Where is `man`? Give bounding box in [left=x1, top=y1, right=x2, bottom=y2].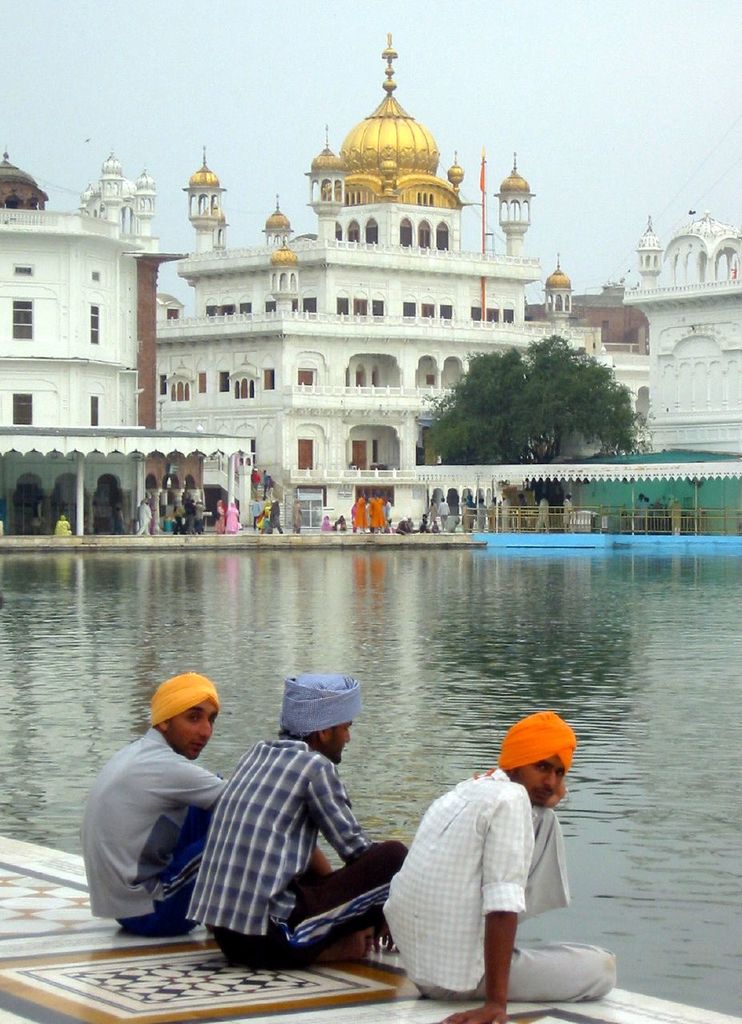
[left=83, top=667, right=255, bottom=954].
